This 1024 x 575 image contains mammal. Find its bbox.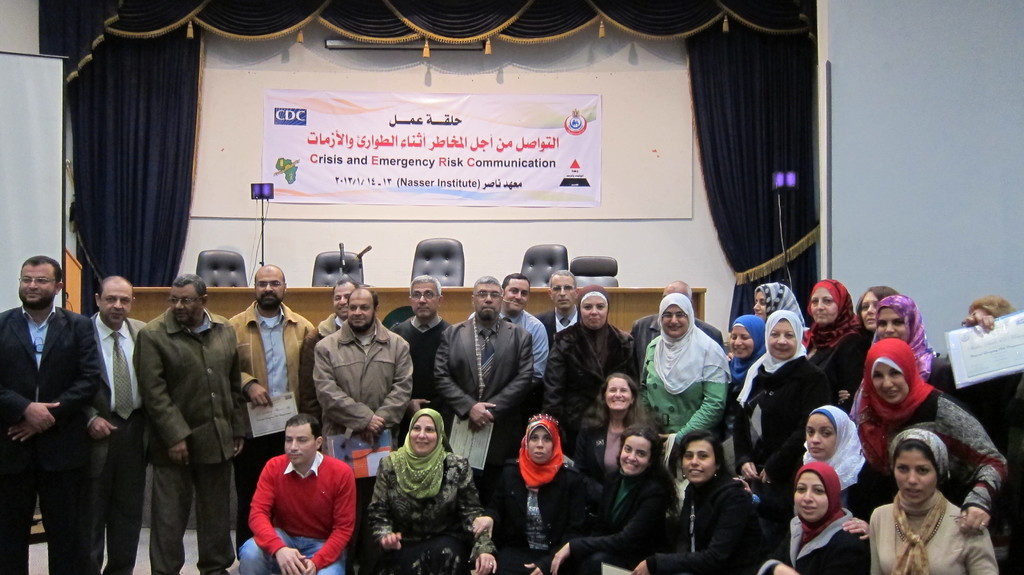
bbox(466, 271, 548, 428).
